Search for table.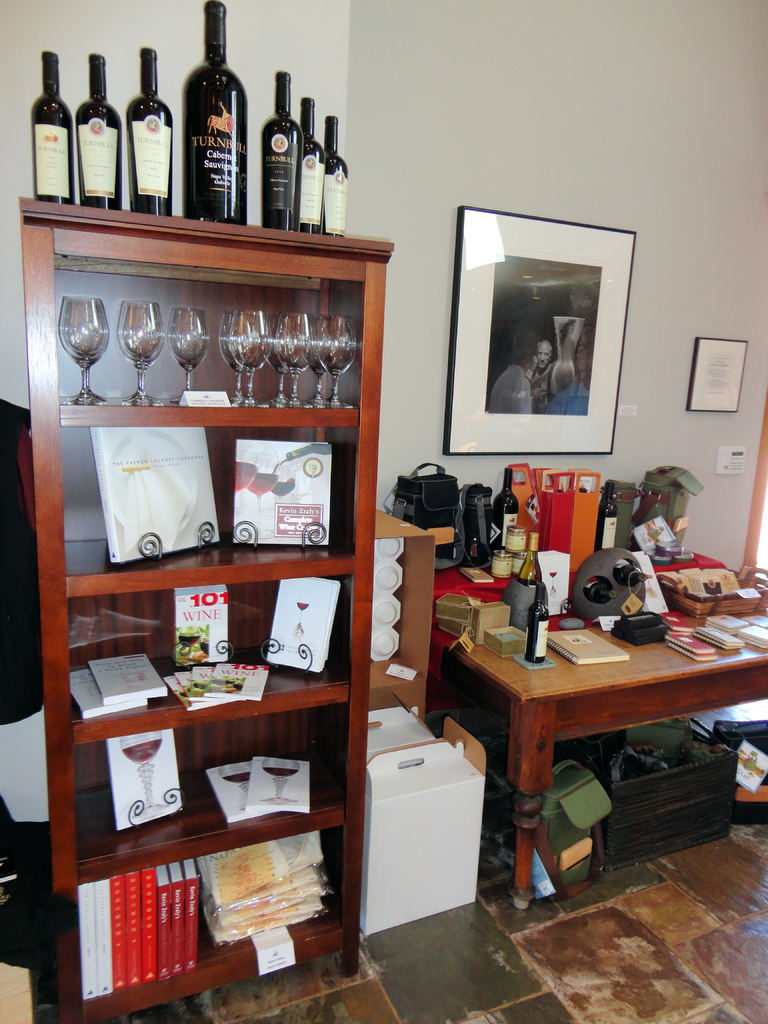
Found at detection(429, 548, 767, 908).
